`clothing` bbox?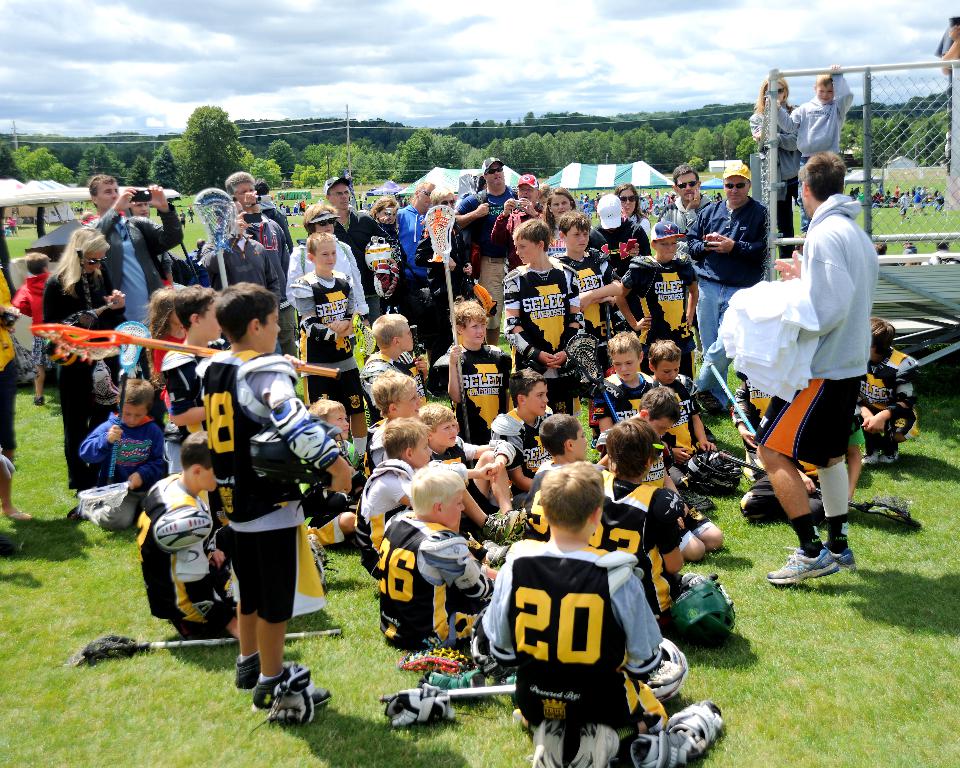
[482,515,691,759]
